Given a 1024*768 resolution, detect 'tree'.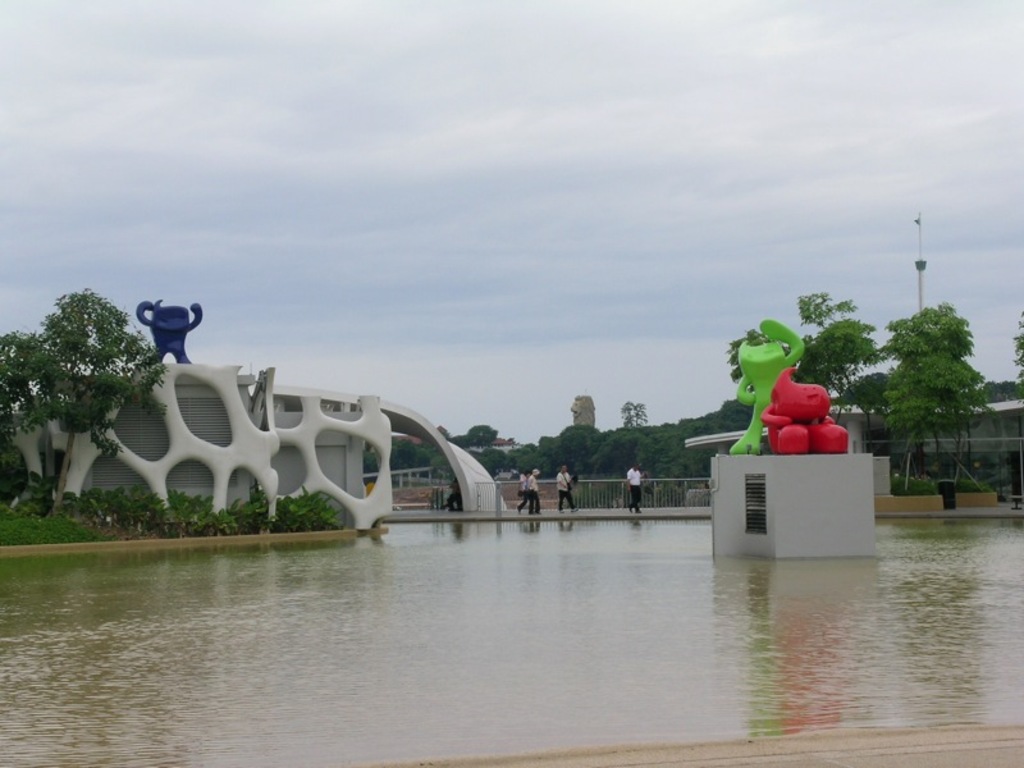
box=[362, 447, 388, 483].
